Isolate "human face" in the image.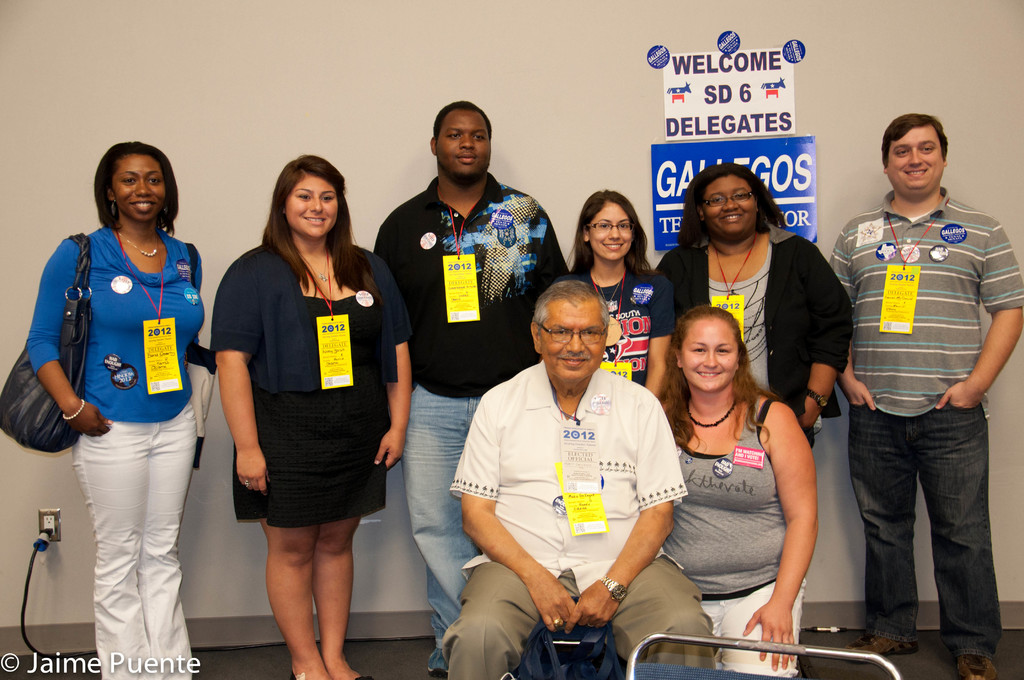
Isolated region: 111:150:164:221.
